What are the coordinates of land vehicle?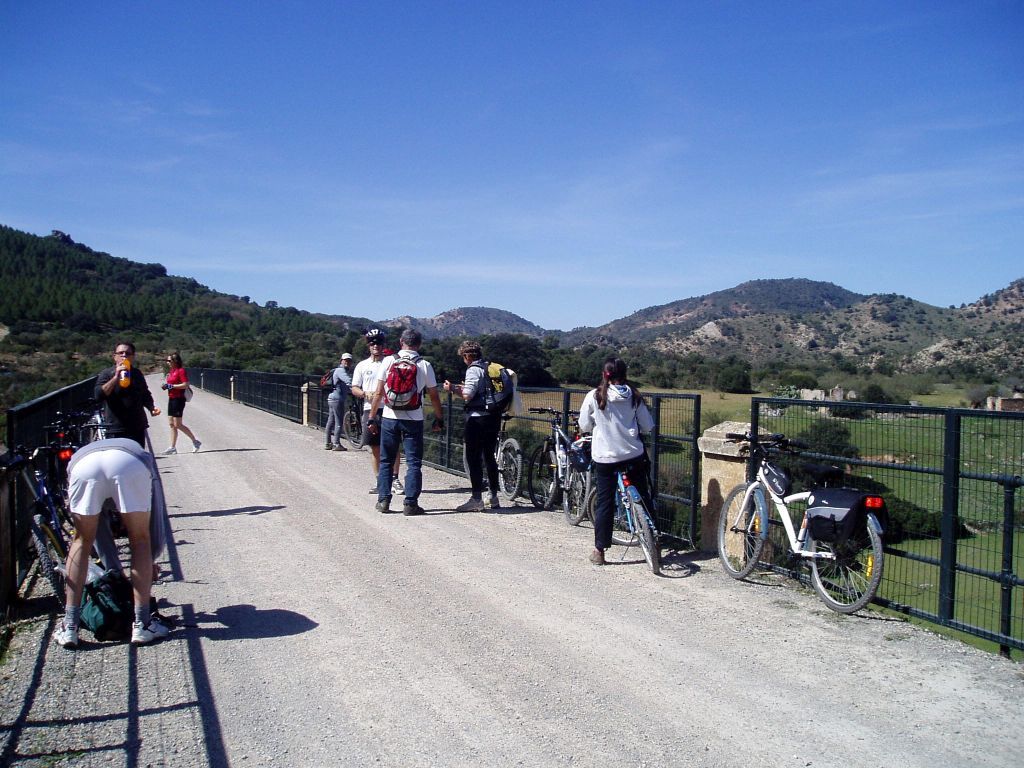
x1=530, y1=405, x2=595, y2=524.
